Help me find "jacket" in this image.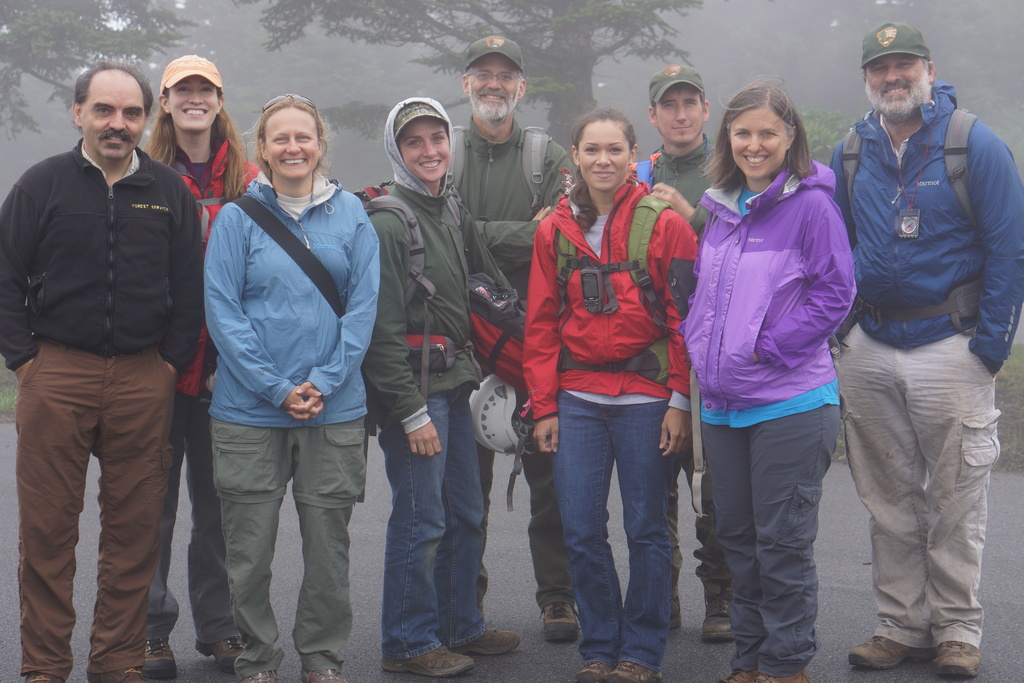
Found it: <box>204,169,390,425</box>.
